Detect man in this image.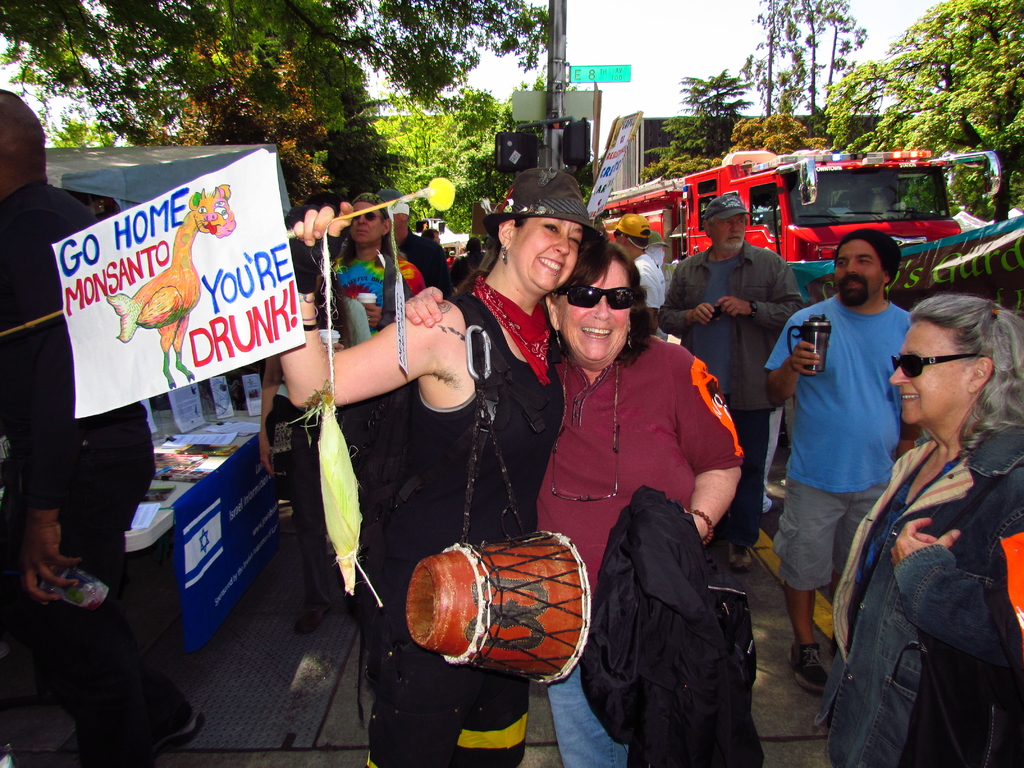
Detection: <box>610,212,669,341</box>.
